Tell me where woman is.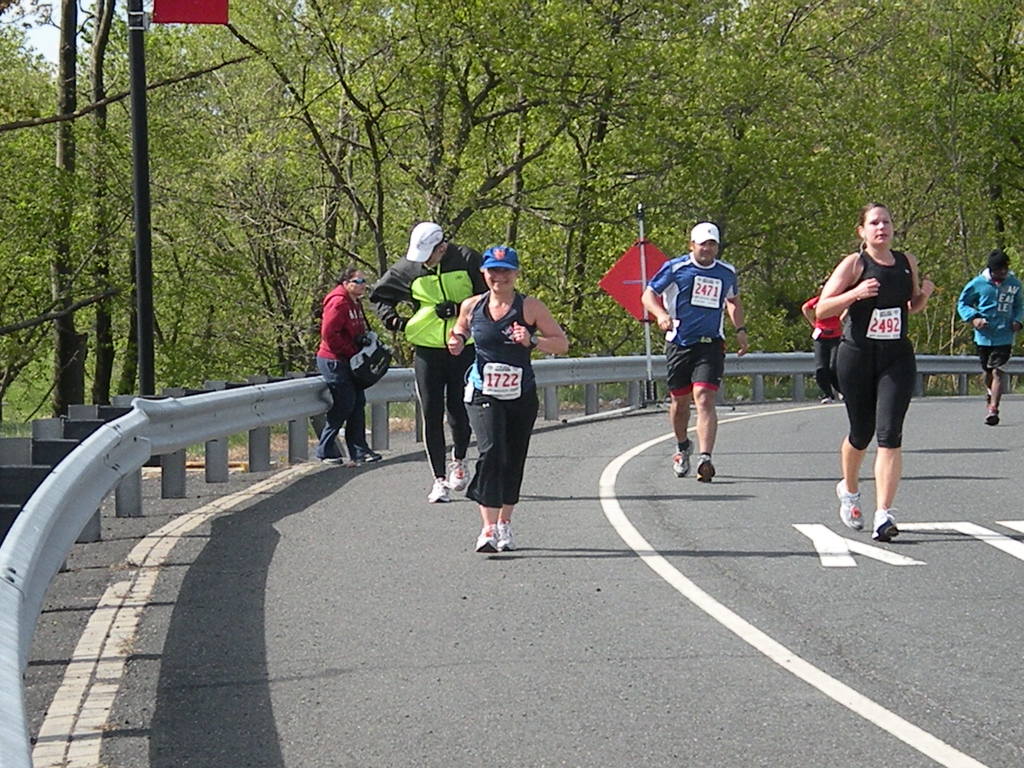
woman is at (318, 269, 380, 457).
